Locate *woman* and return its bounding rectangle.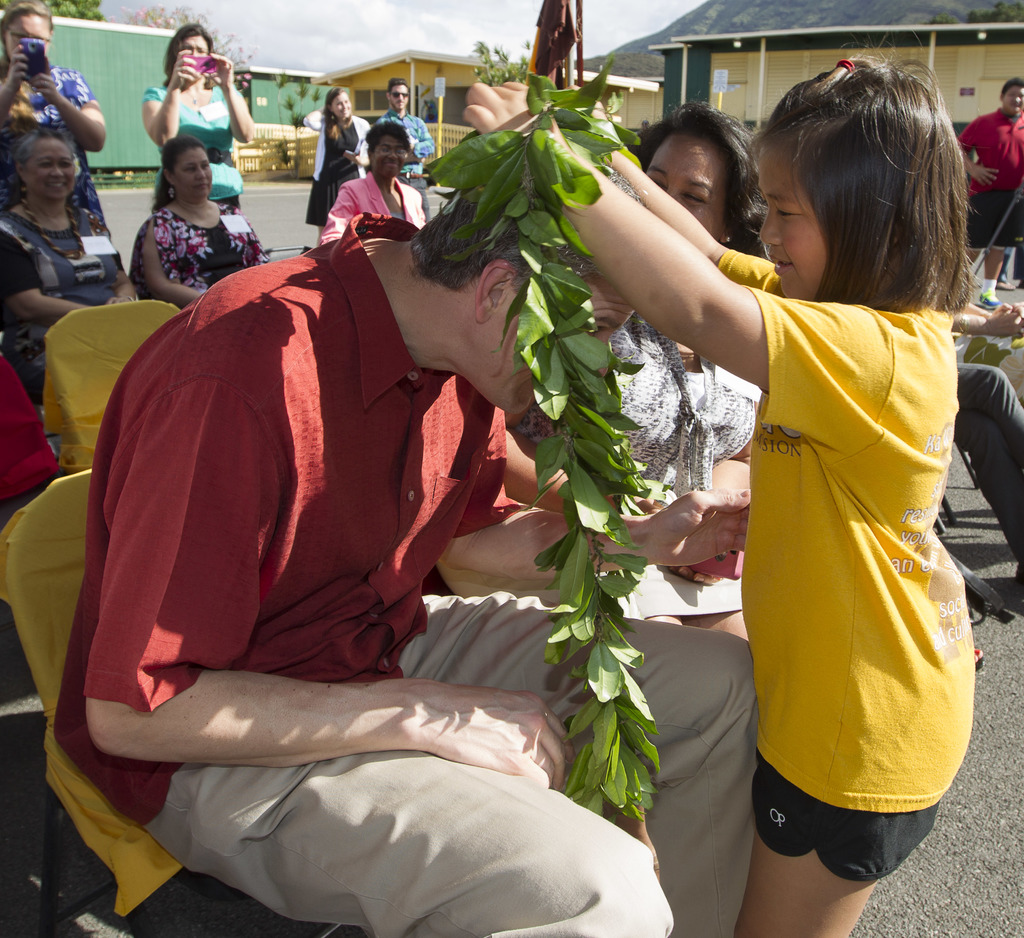
pyautogui.locateOnScreen(303, 86, 371, 250).
